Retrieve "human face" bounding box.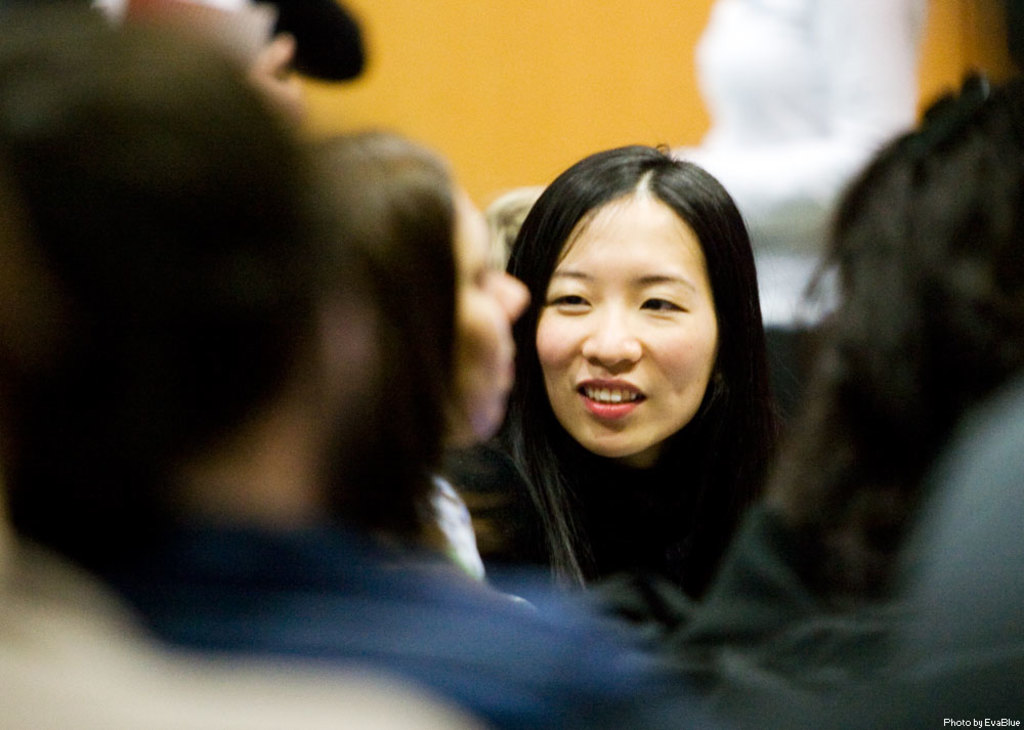
Bounding box: crop(453, 181, 527, 465).
